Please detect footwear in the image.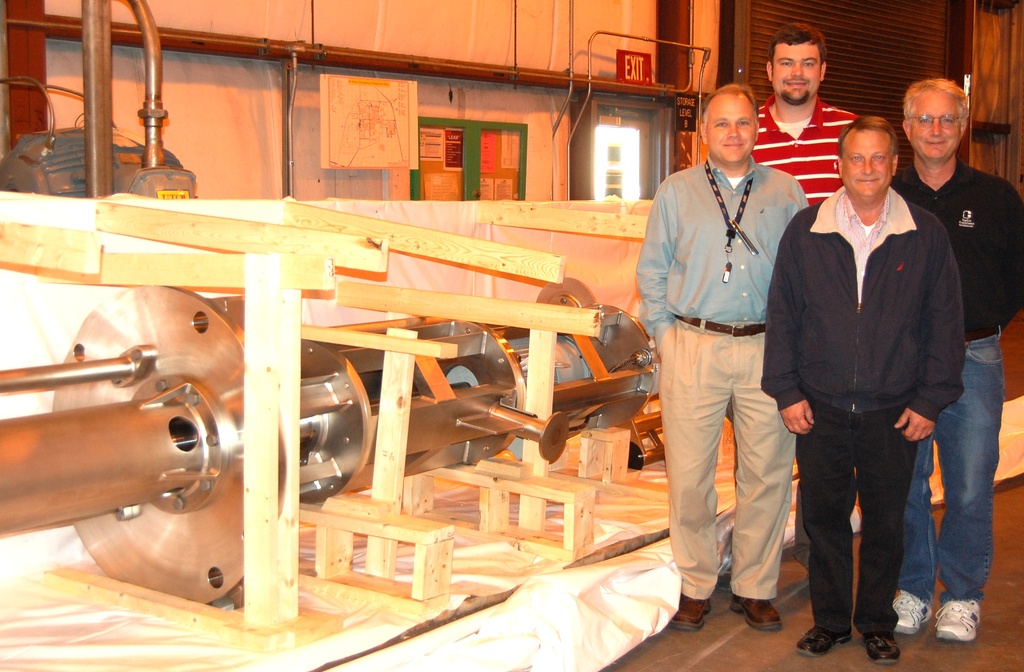
locate(797, 624, 851, 657).
